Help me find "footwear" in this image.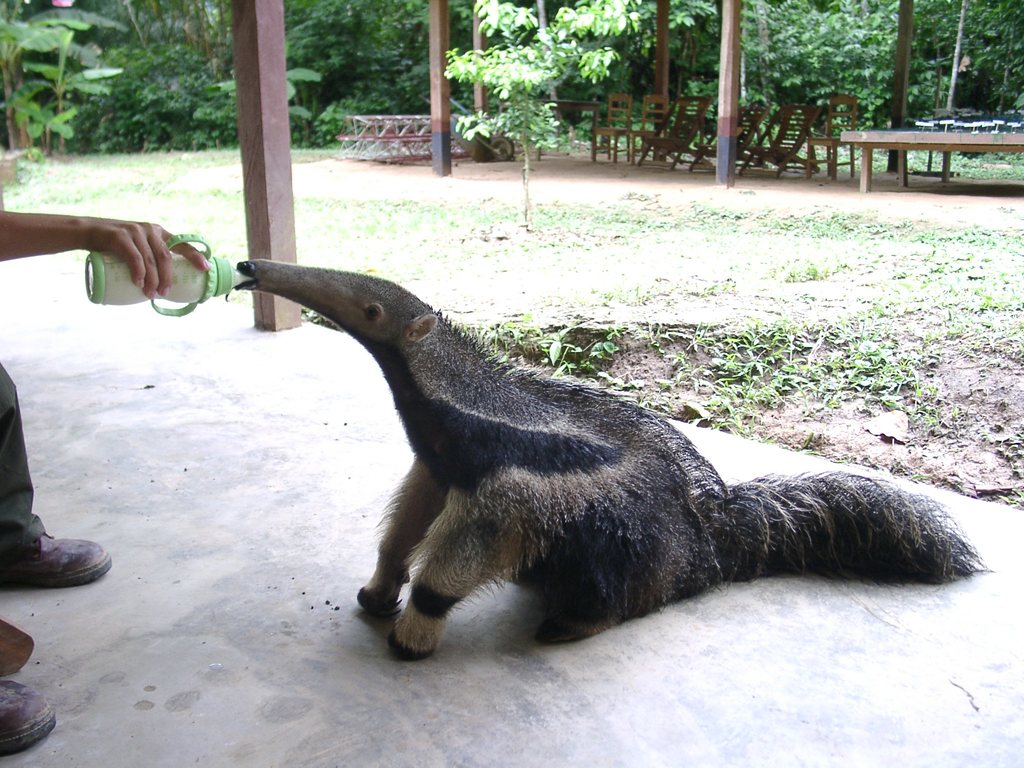
Found it: [x1=0, y1=675, x2=59, y2=756].
